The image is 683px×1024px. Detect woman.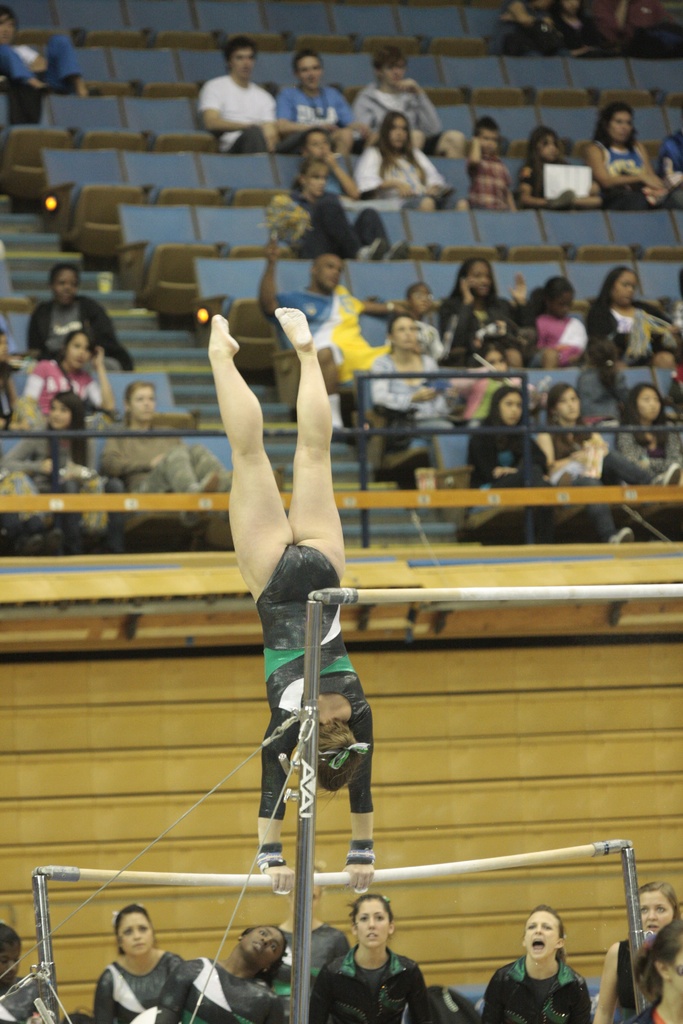
Detection: x1=612, y1=384, x2=682, y2=488.
